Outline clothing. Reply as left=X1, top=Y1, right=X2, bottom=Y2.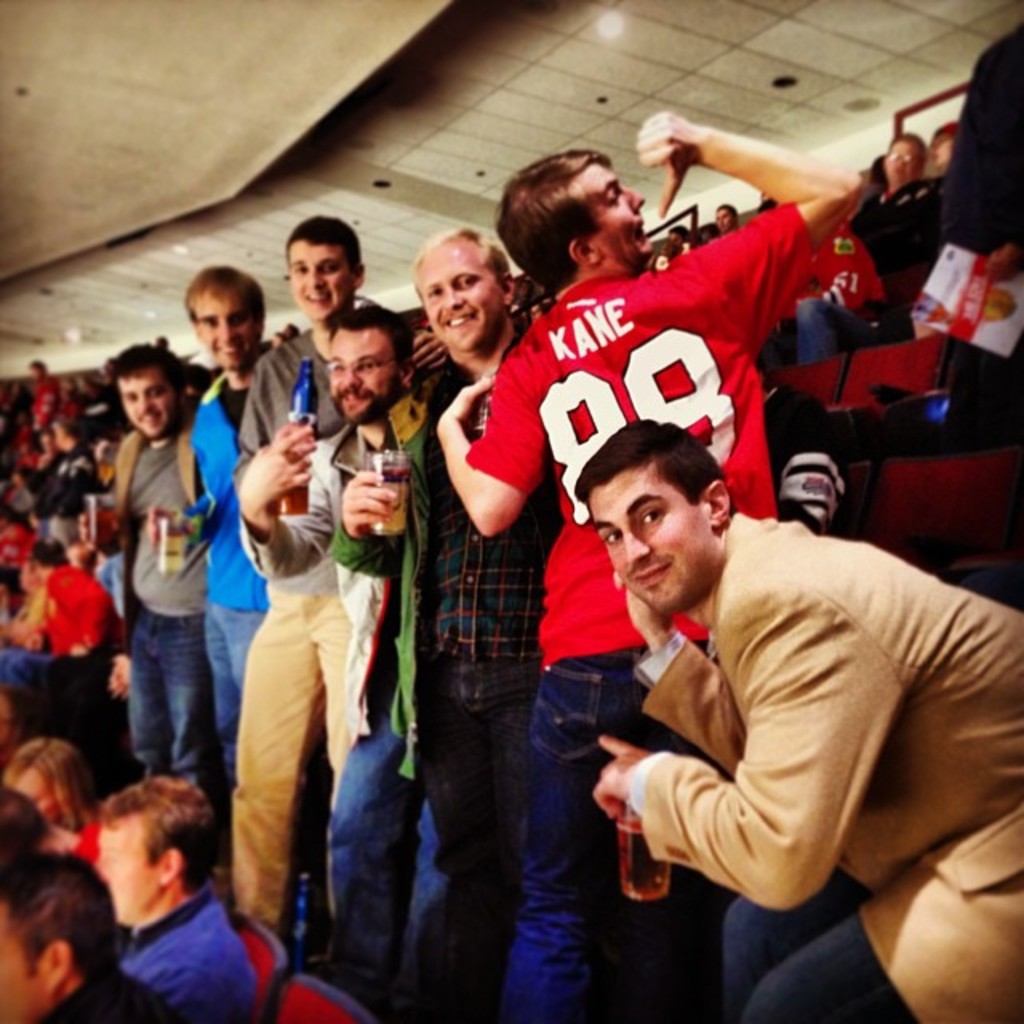
left=854, top=186, right=944, bottom=280.
